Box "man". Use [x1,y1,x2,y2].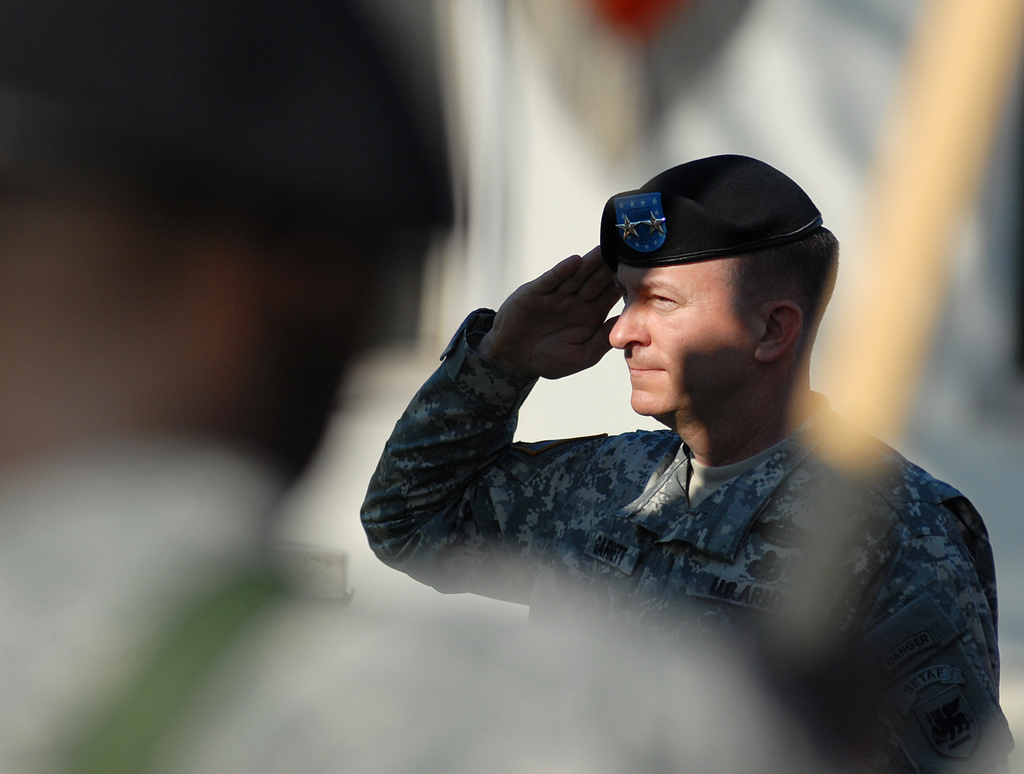
[346,131,1011,727].
